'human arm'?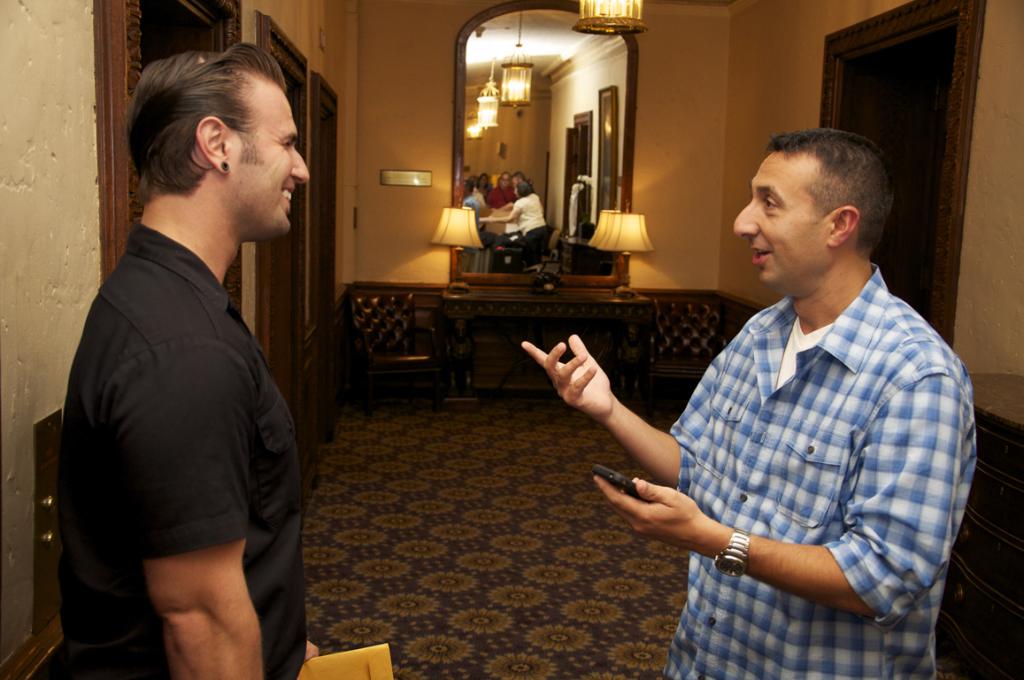
Rect(119, 355, 263, 679)
